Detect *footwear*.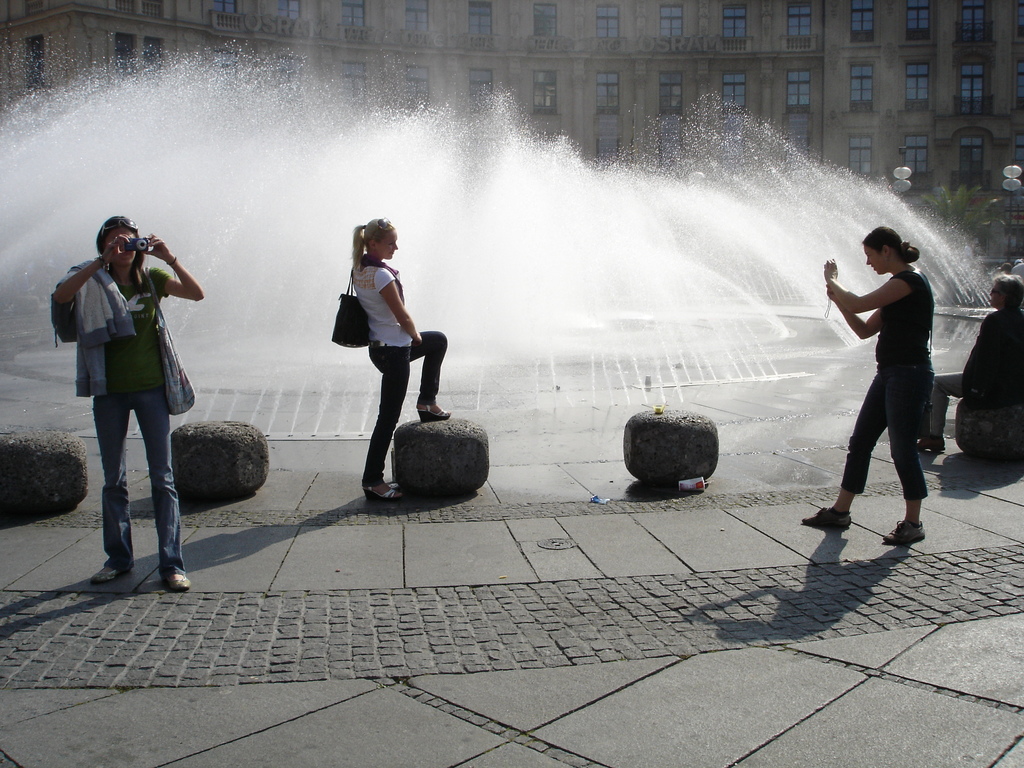
Detected at detection(884, 516, 927, 541).
